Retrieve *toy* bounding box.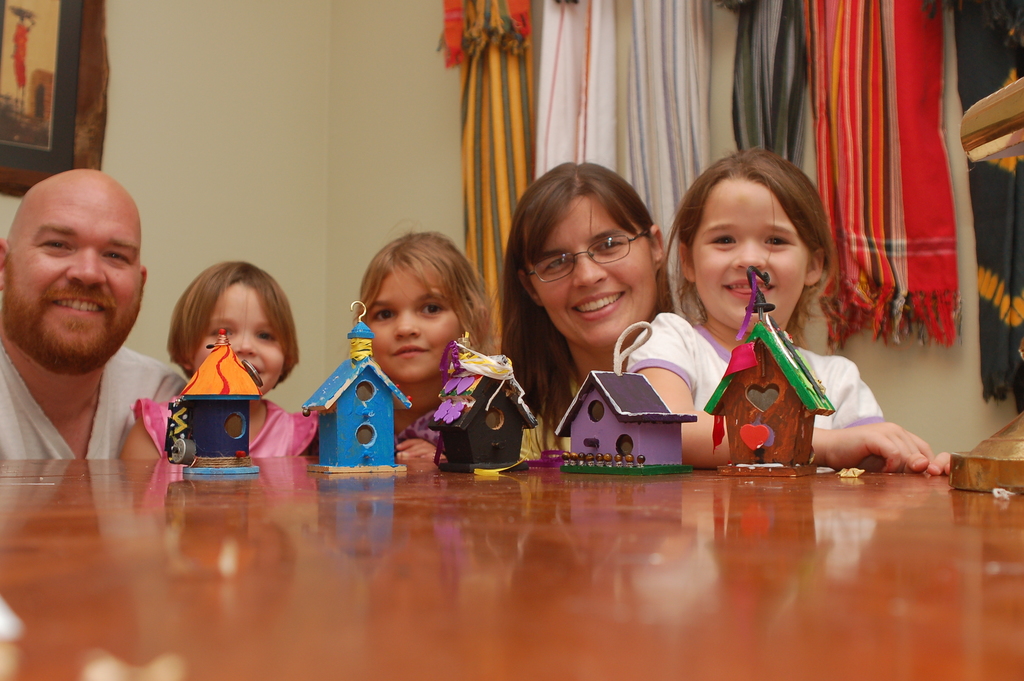
Bounding box: 300/287/410/478.
